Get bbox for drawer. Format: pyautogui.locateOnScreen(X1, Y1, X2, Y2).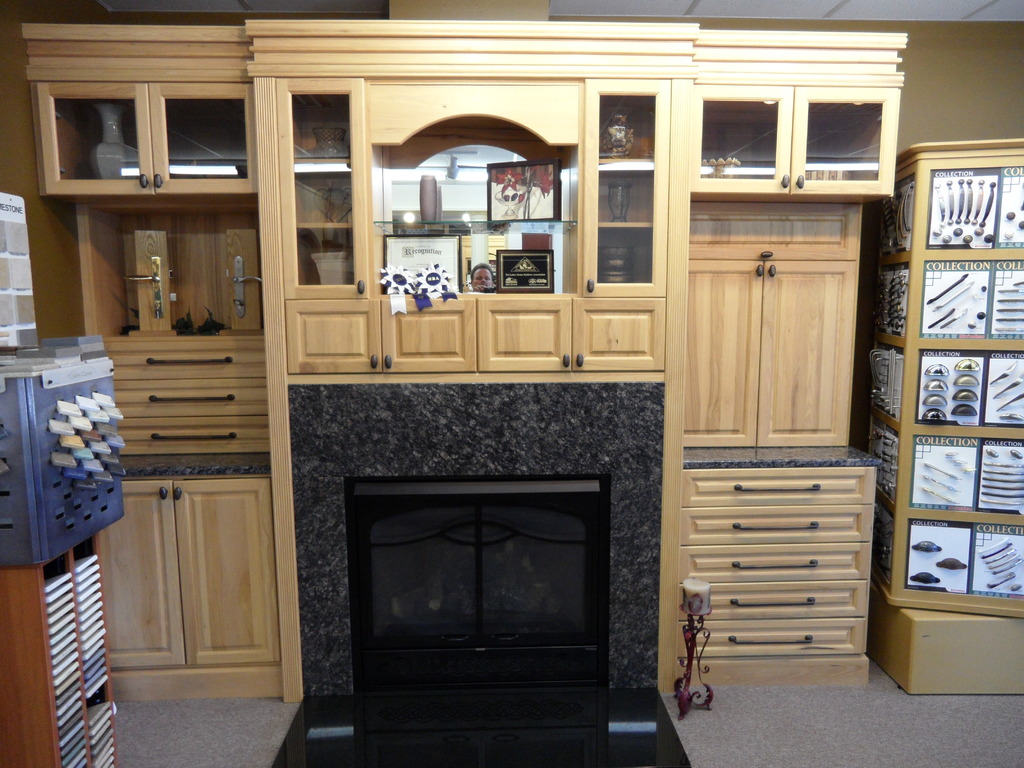
pyautogui.locateOnScreen(112, 378, 267, 415).
